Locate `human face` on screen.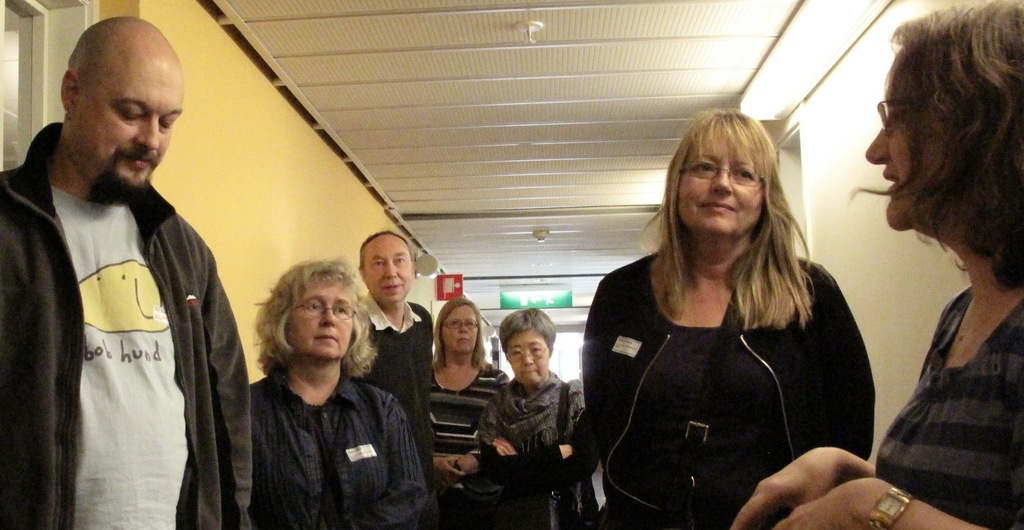
On screen at select_region(675, 136, 764, 233).
